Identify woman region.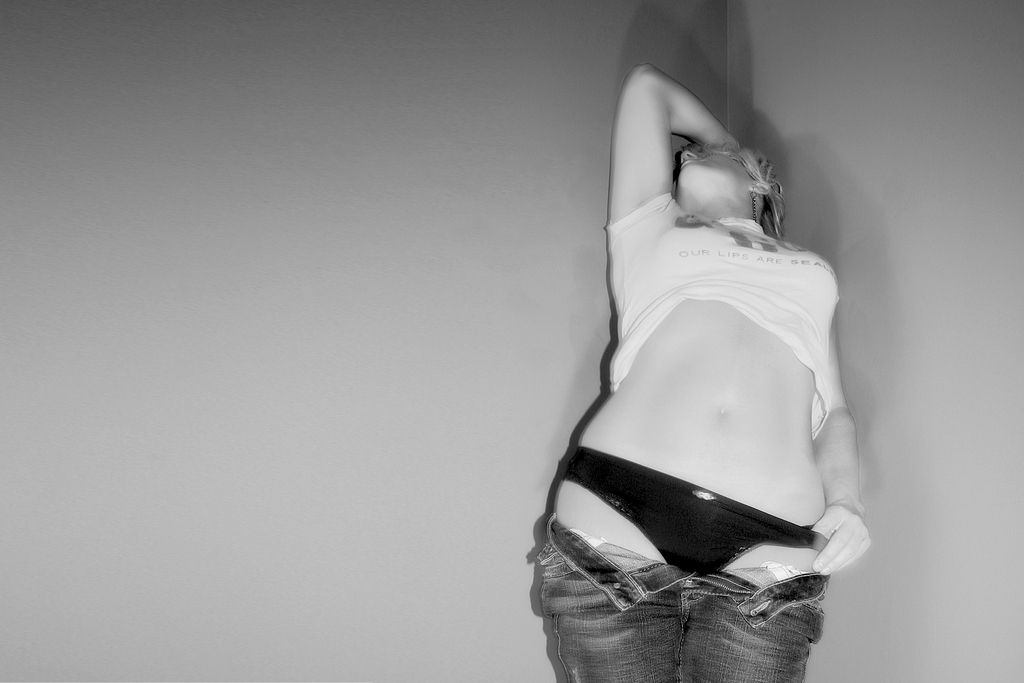
Region: (x1=524, y1=21, x2=856, y2=682).
